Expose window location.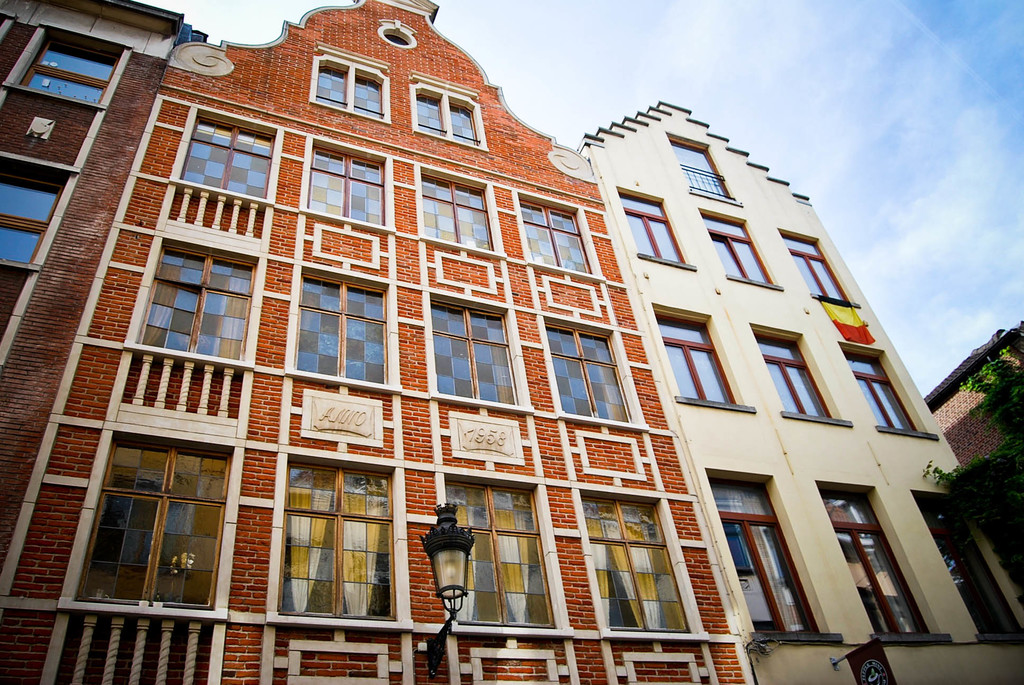
Exposed at bbox=(756, 332, 836, 421).
